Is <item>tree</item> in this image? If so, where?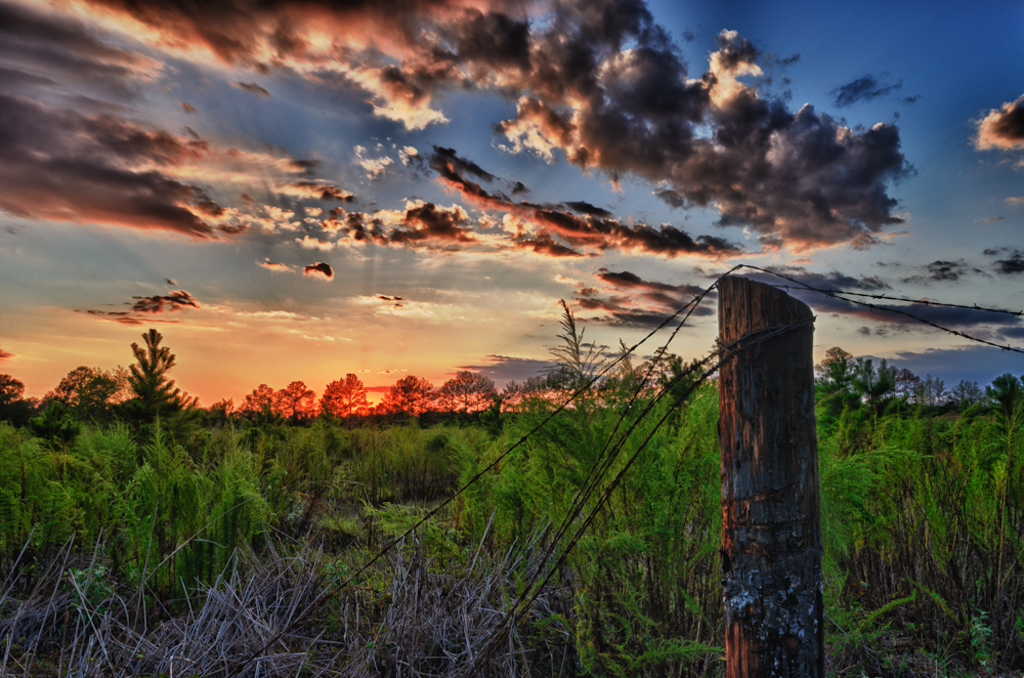
Yes, at region(108, 322, 175, 424).
